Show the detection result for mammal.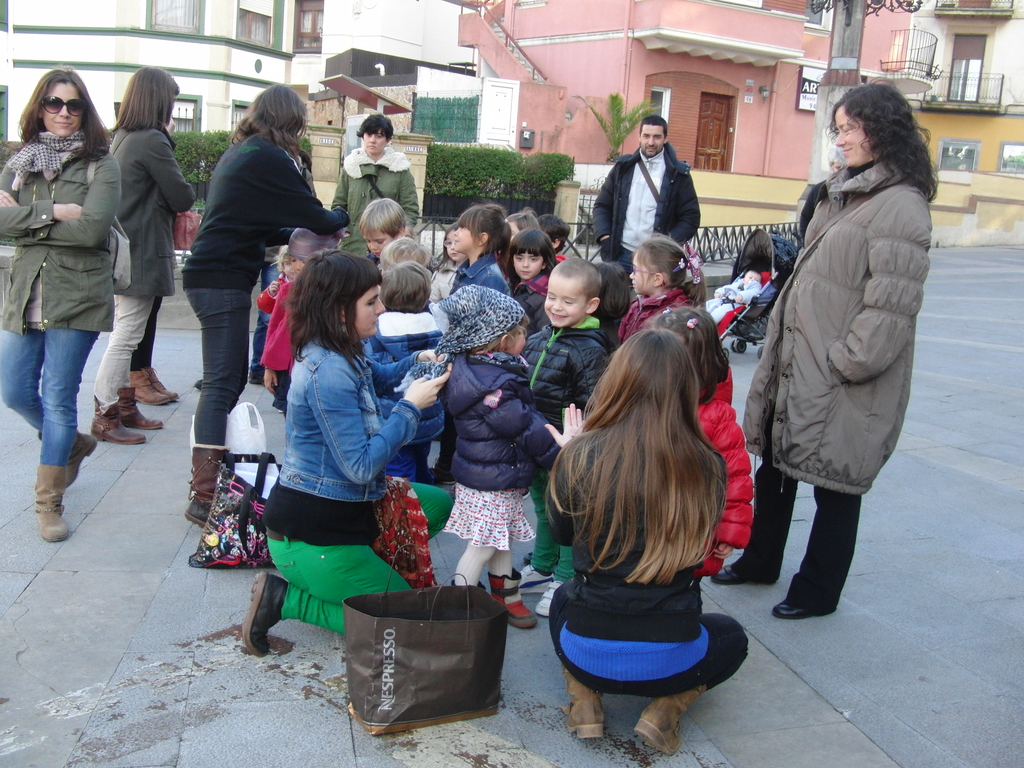
325/111/419/258.
